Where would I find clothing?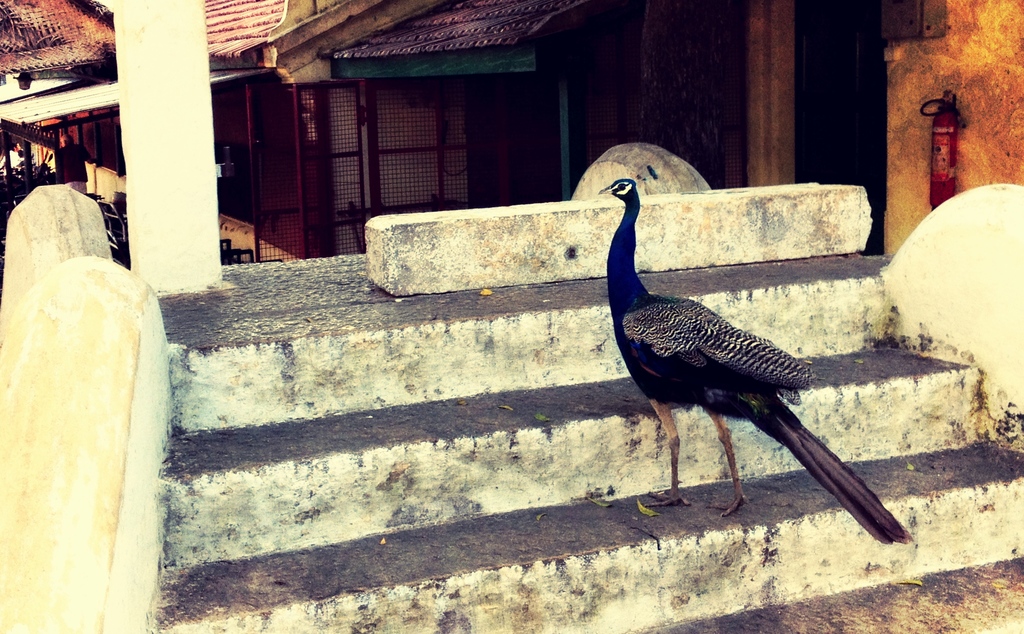
At (54,144,84,195).
